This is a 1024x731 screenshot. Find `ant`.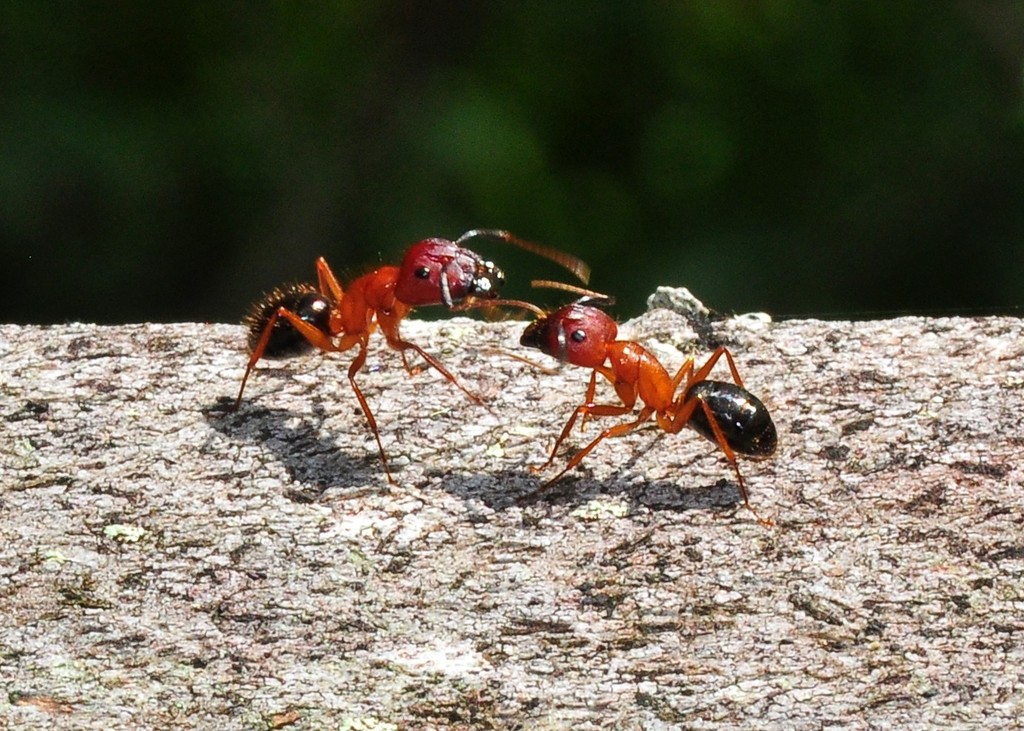
Bounding box: [x1=229, y1=218, x2=618, y2=498].
